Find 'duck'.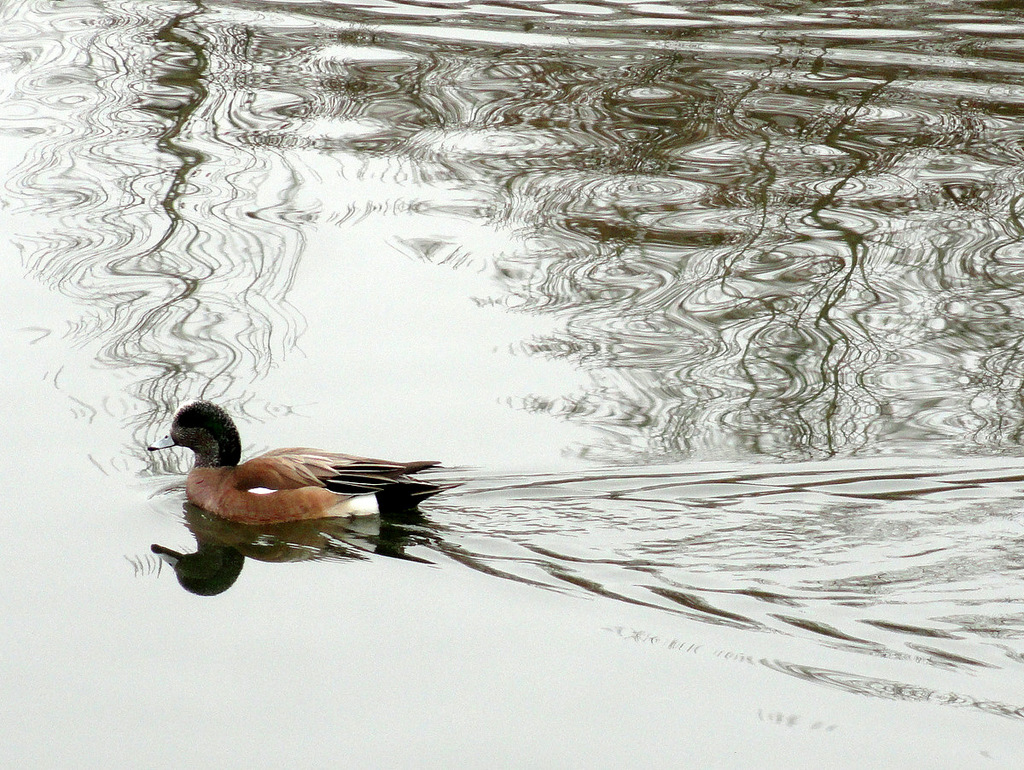
(142, 394, 458, 524).
